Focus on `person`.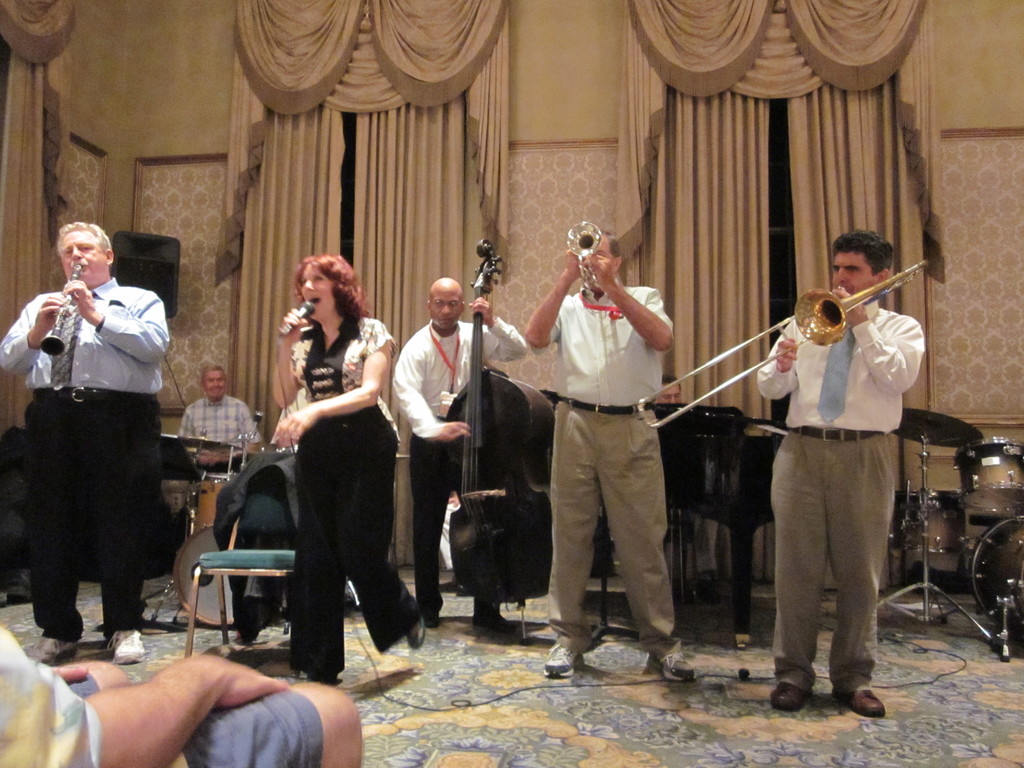
Focused at (269, 253, 428, 685).
